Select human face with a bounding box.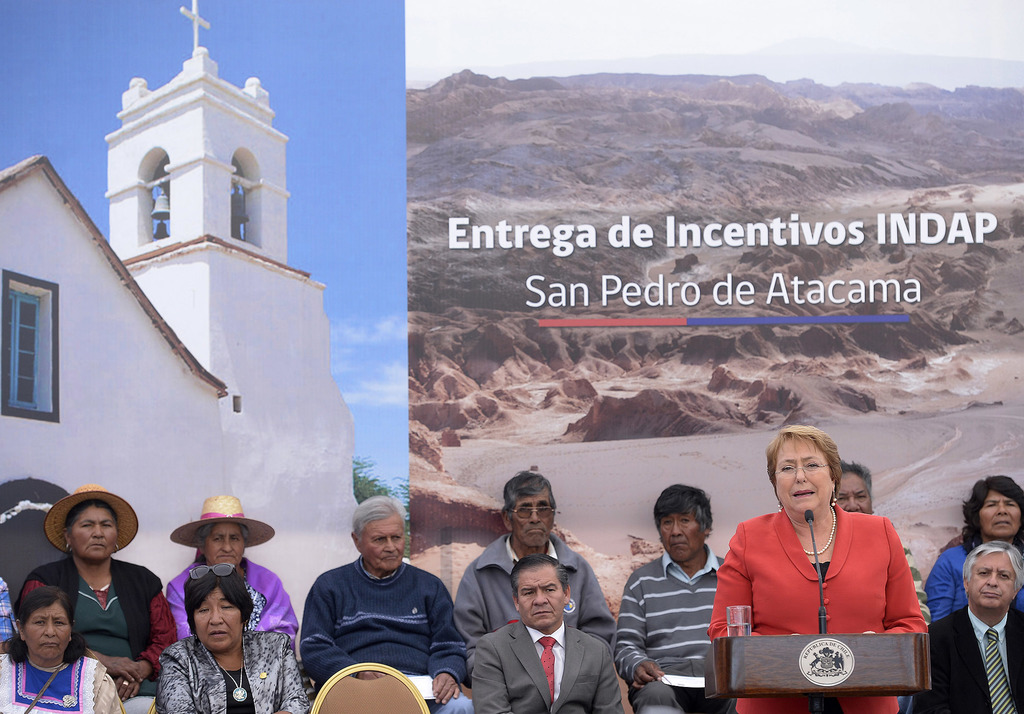
{"x1": 368, "y1": 514, "x2": 398, "y2": 571}.
